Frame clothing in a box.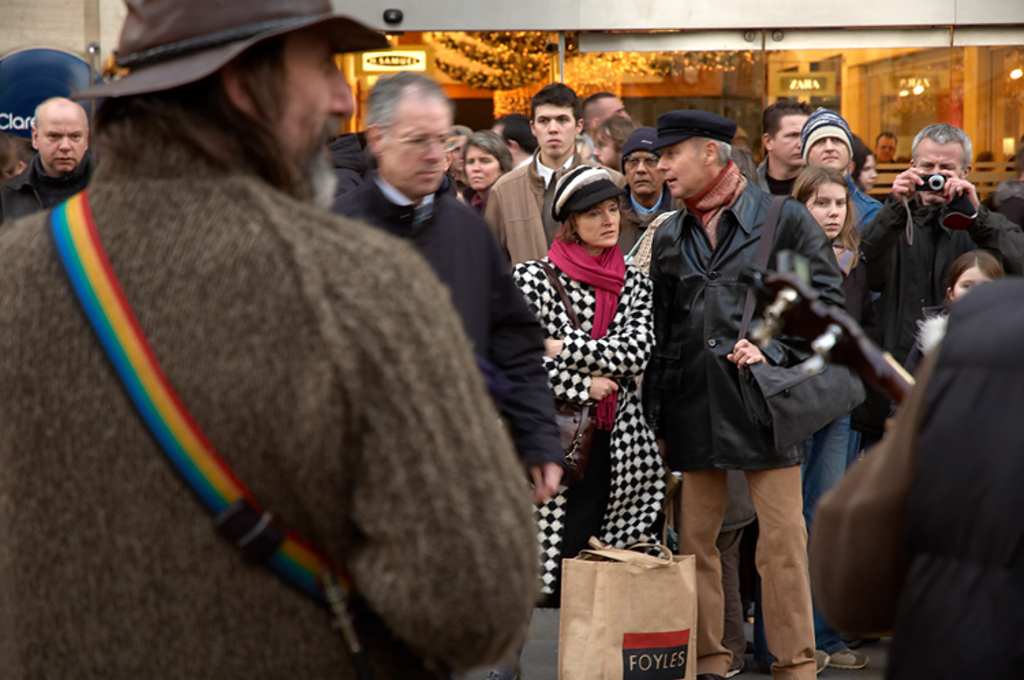
box=[481, 158, 632, 265].
